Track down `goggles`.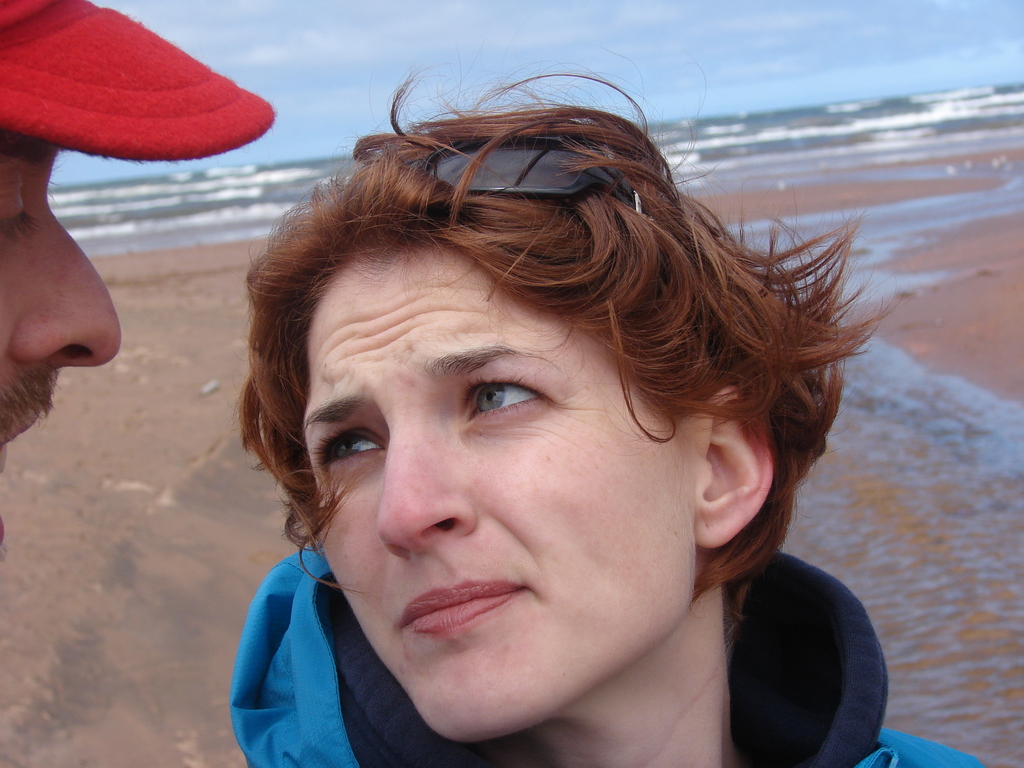
Tracked to [x1=404, y1=135, x2=639, y2=209].
